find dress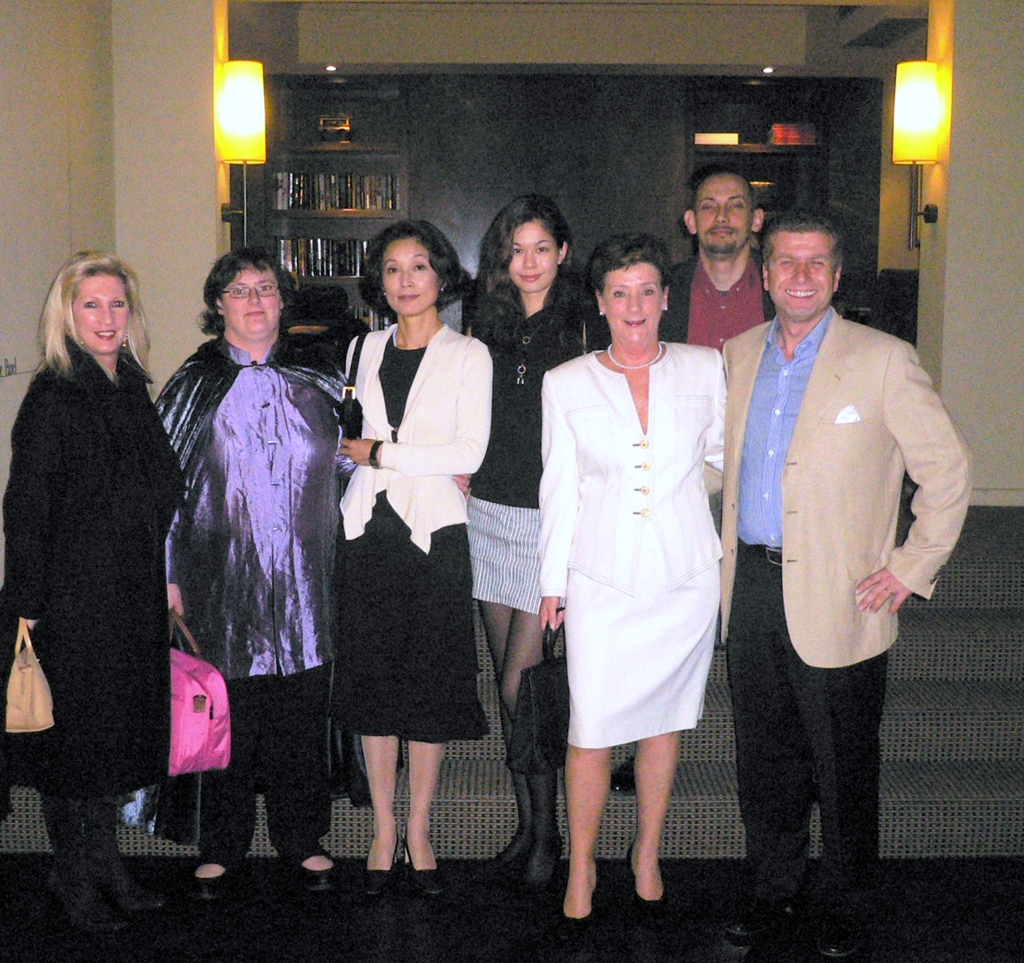
left=473, top=275, right=608, bottom=626
